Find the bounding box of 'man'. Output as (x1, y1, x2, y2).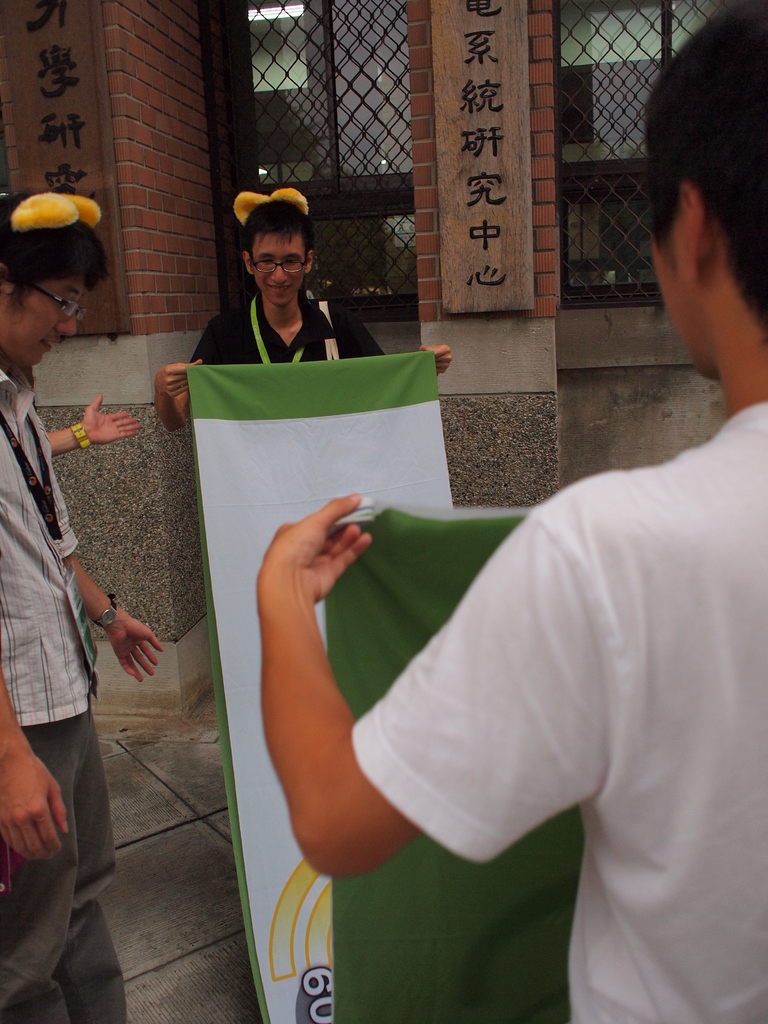
(253, 0, 767, 1023).
